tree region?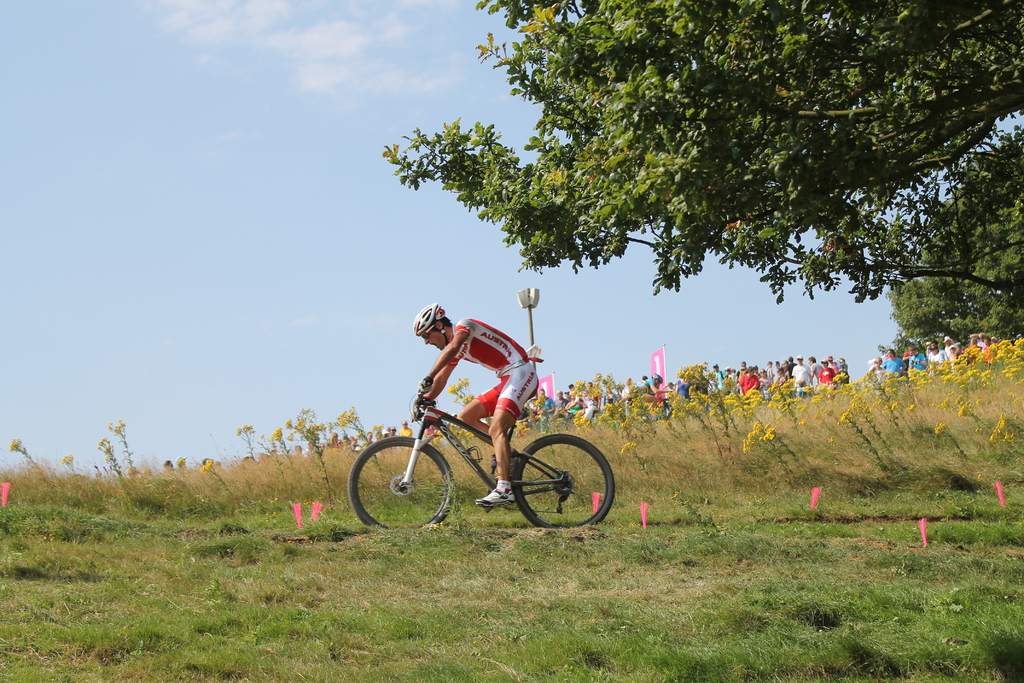
(x1=386, y1=0, x2=1023, y2=302)
